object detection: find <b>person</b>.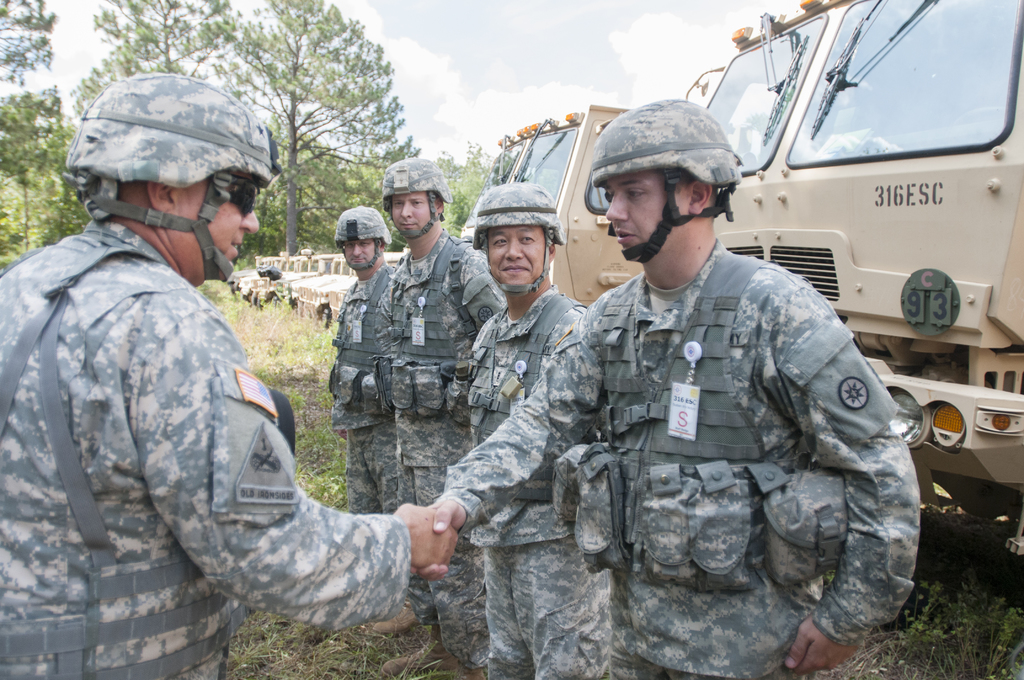
locate(412, 101, 924, 679).
